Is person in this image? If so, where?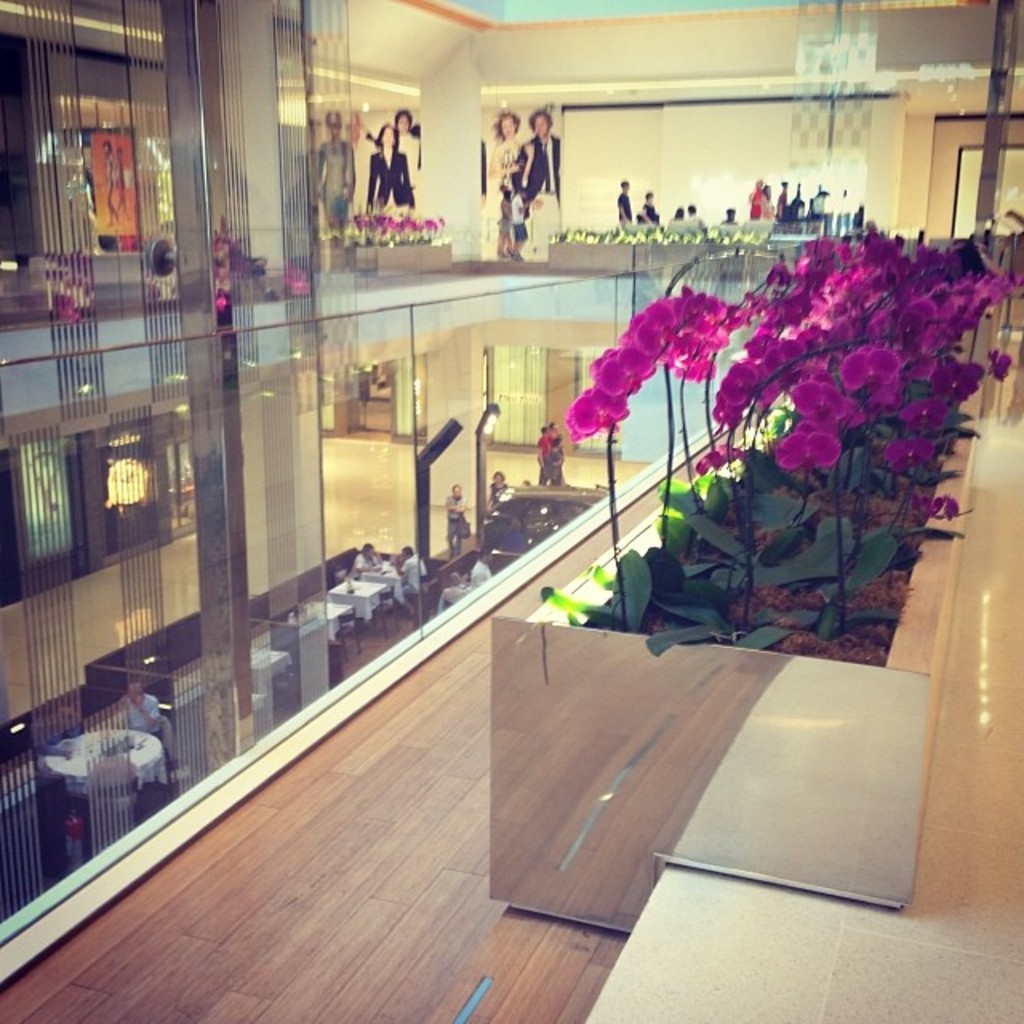
Yes, at x1=550 y1=437 x2=563 y2=478.
